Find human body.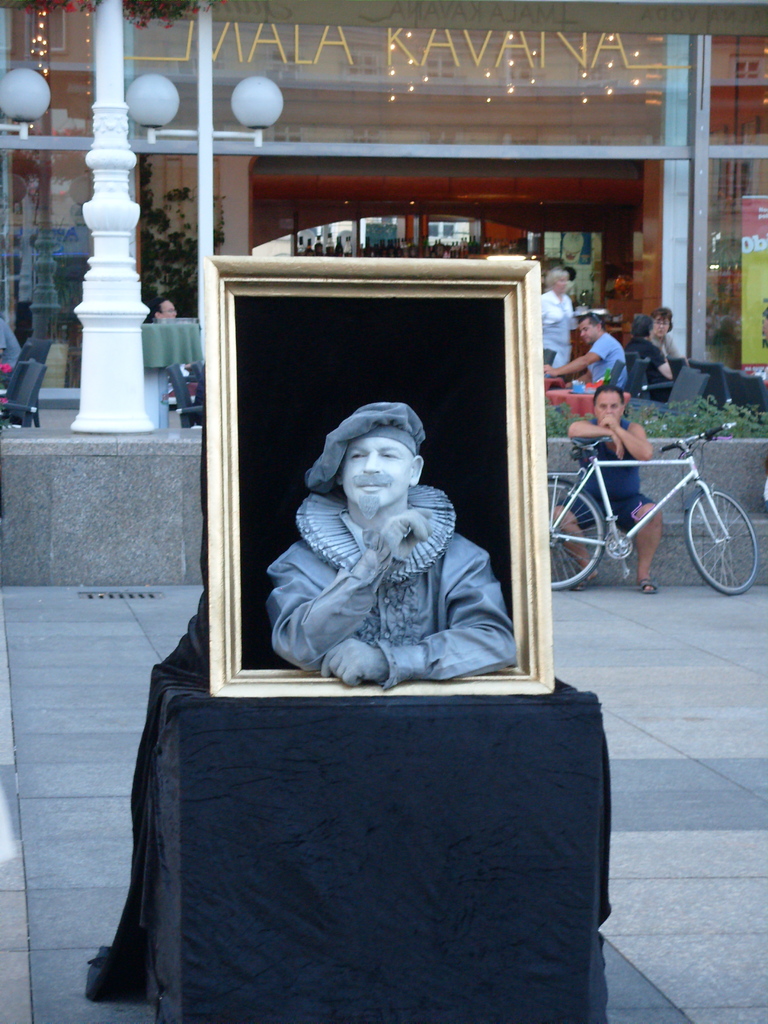
(x1=534, y1=287, x2=573, y2=368).
